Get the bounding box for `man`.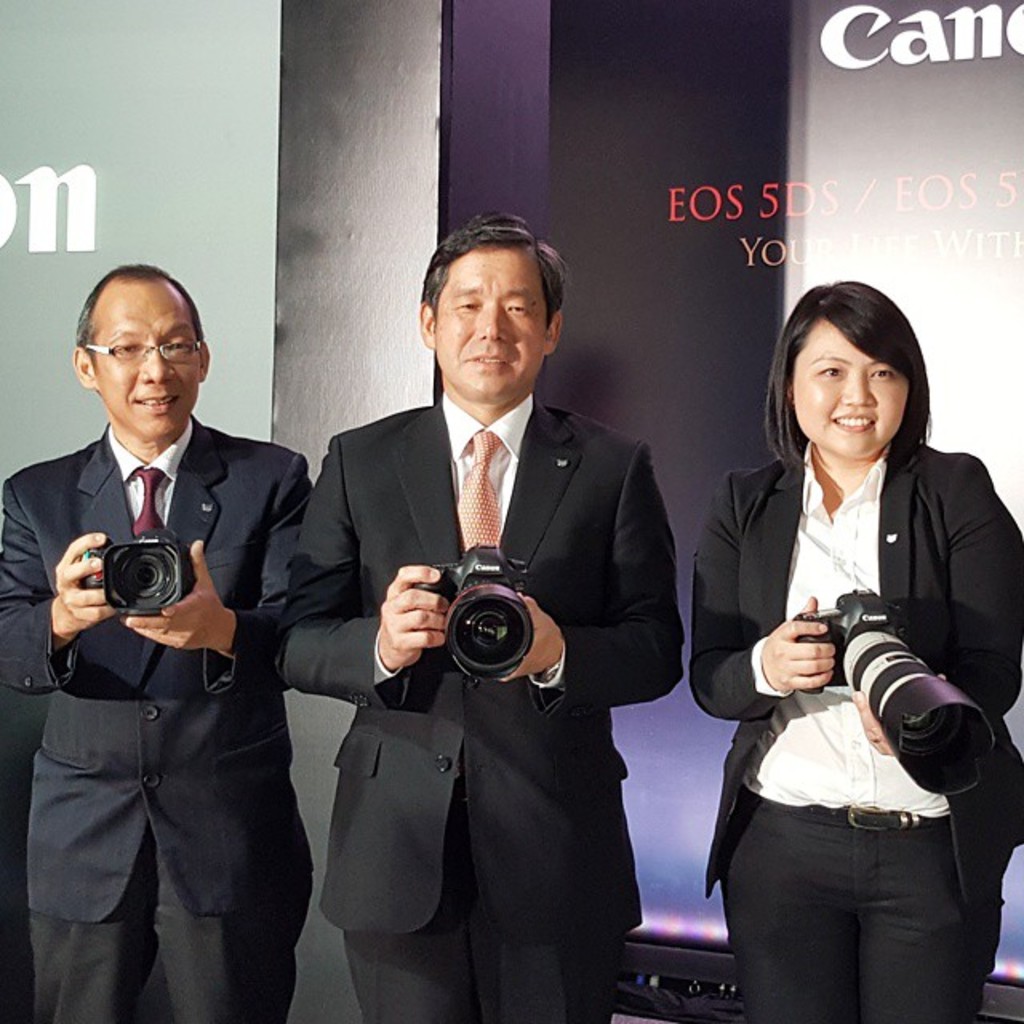
[x1=275, y1=210, x2=685, y2=1022].
